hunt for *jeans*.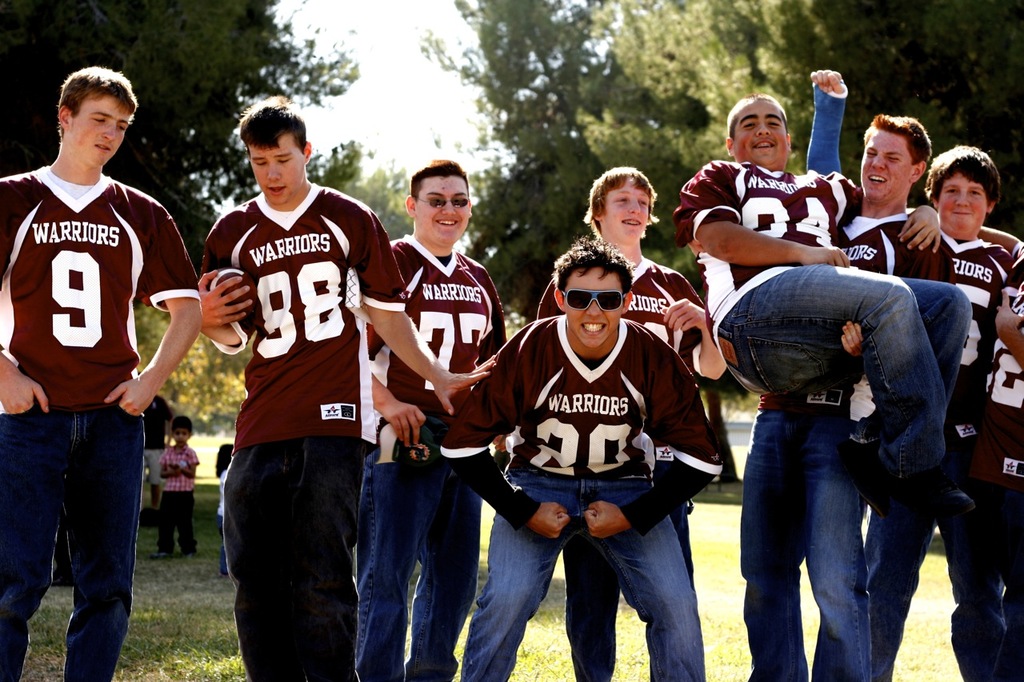
Hunted down at [x1=214, y1=505, x2=227, y2=571].
